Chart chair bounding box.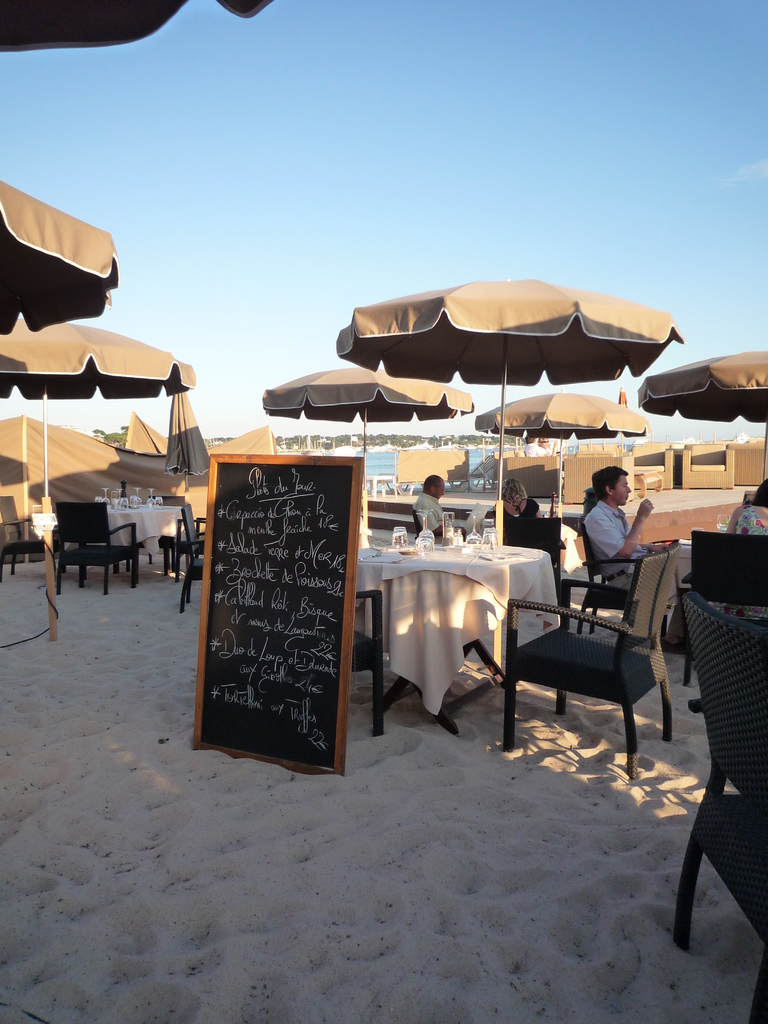
Charted: crop(0, 492, 47, 583).
